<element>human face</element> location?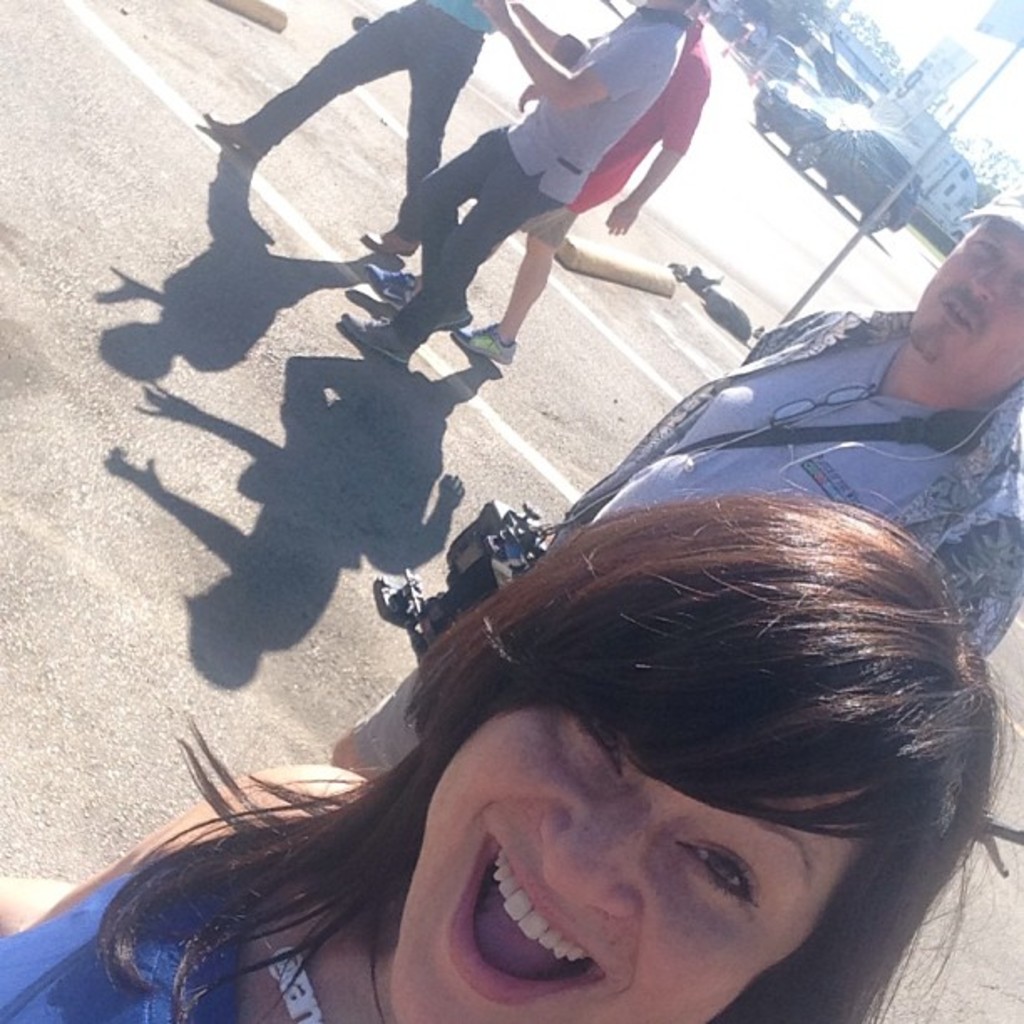
[390, 709, 858, 1022]
